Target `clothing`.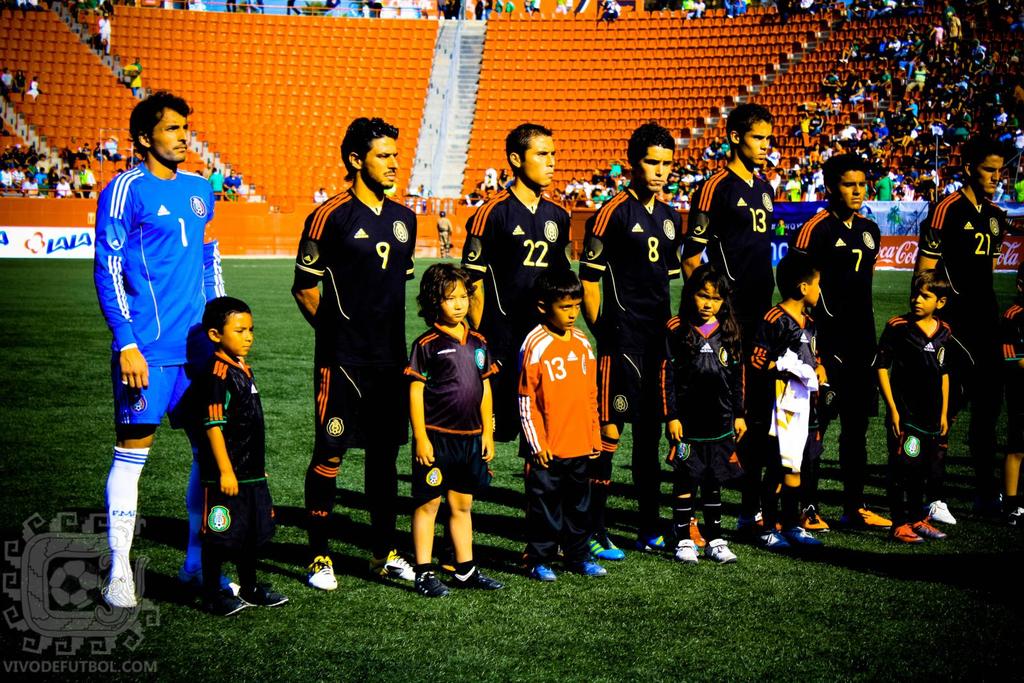
Target region: 638/426/671/543.
